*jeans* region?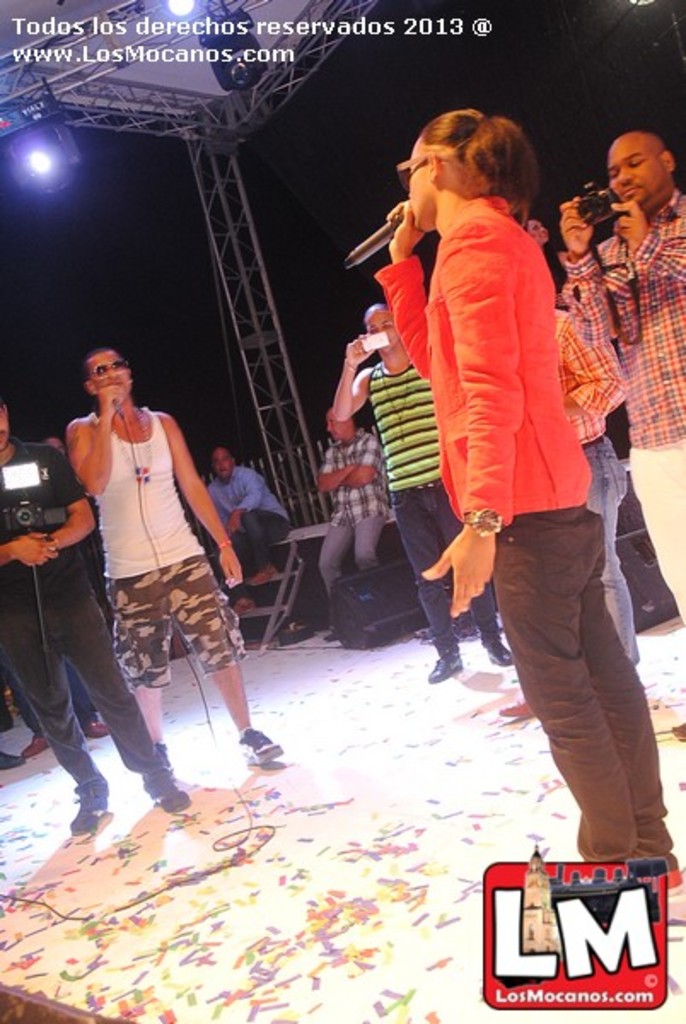
locate(582, 440, 633, 657)
